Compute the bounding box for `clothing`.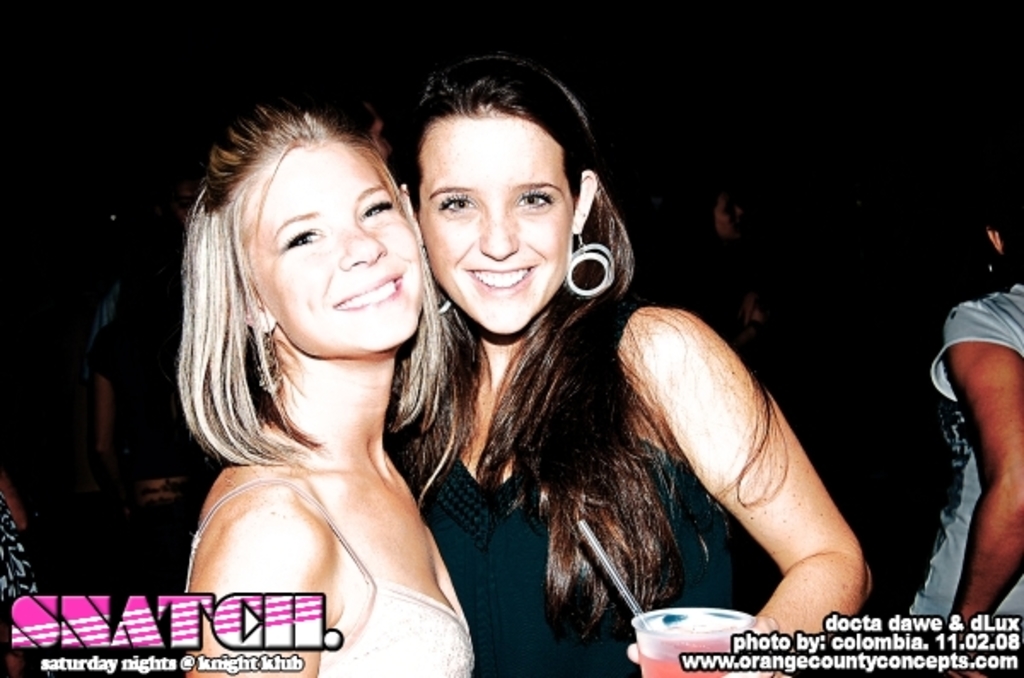
[left=894, top=283, right=1022, bottom=669].
